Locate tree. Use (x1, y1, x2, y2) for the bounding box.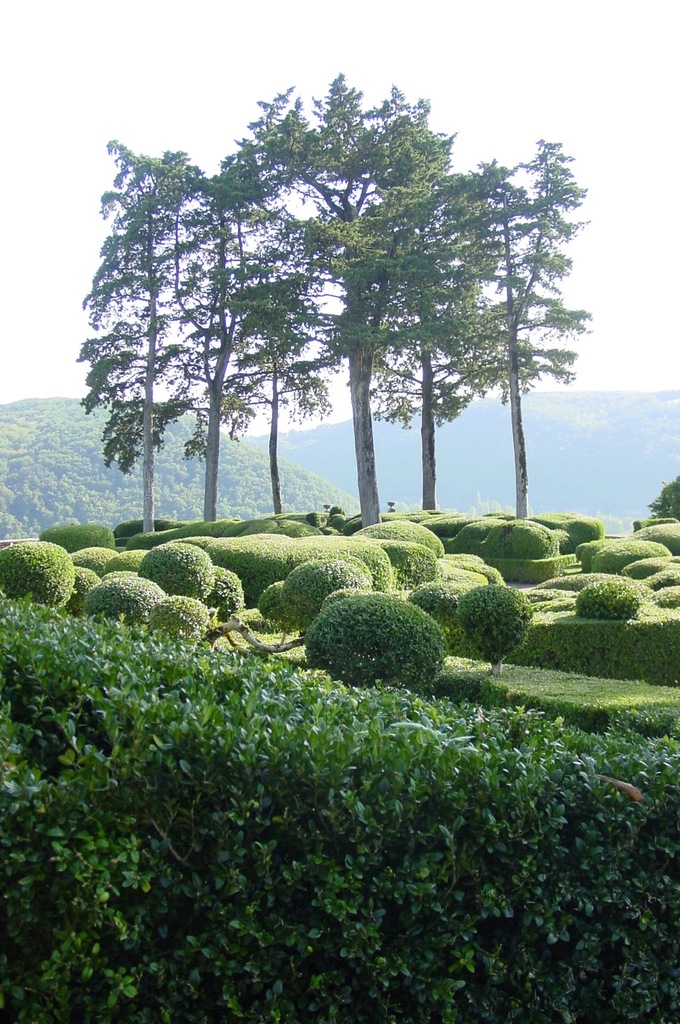
(576, 575, 648, 615).
